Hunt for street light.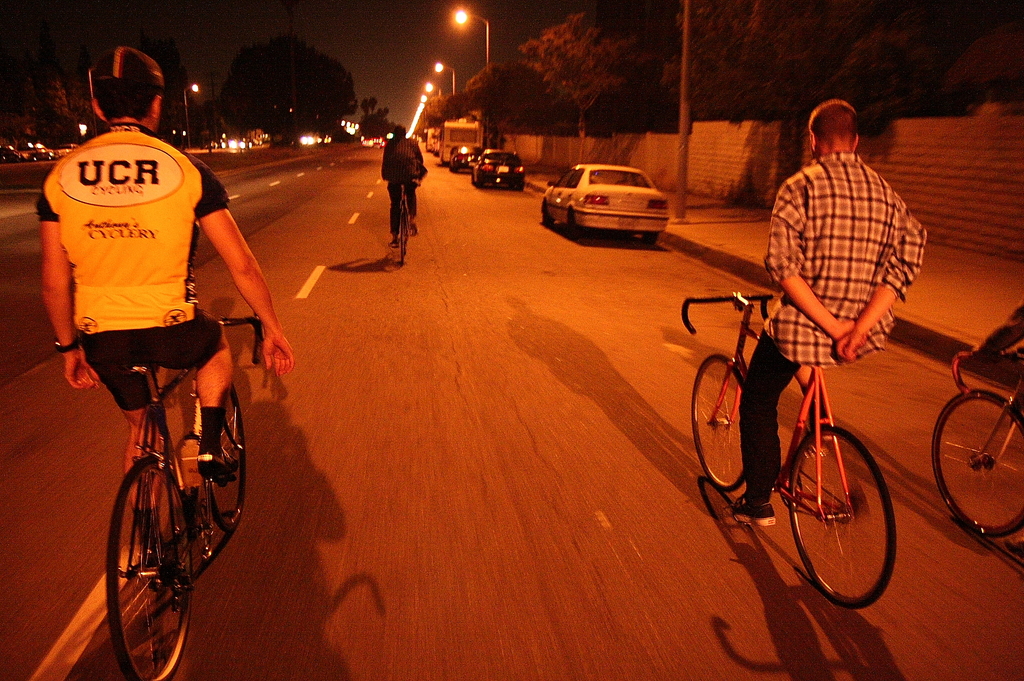
Hunted down at {"left": 452, "top": 1, "right": 492, "bottom": 81}.
